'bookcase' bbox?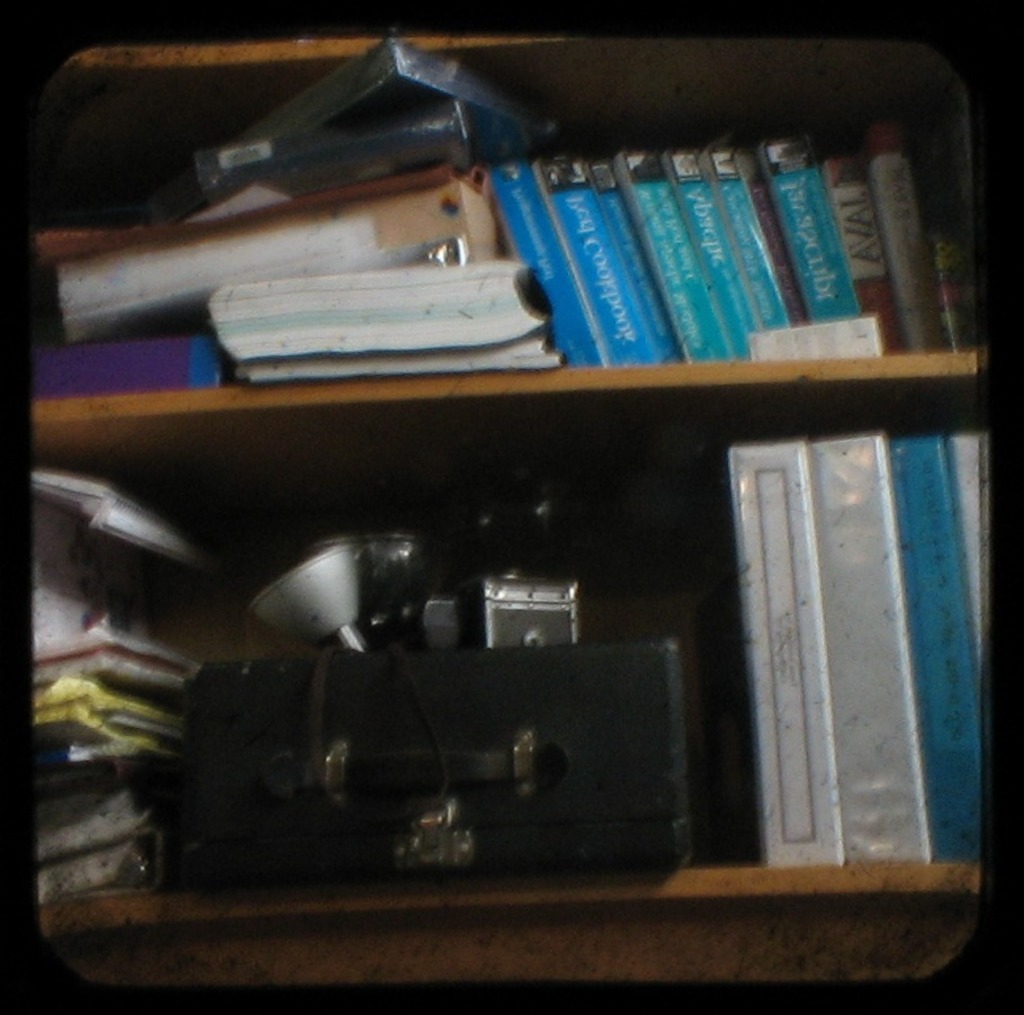
l=36, t=21, r=983, b=982
